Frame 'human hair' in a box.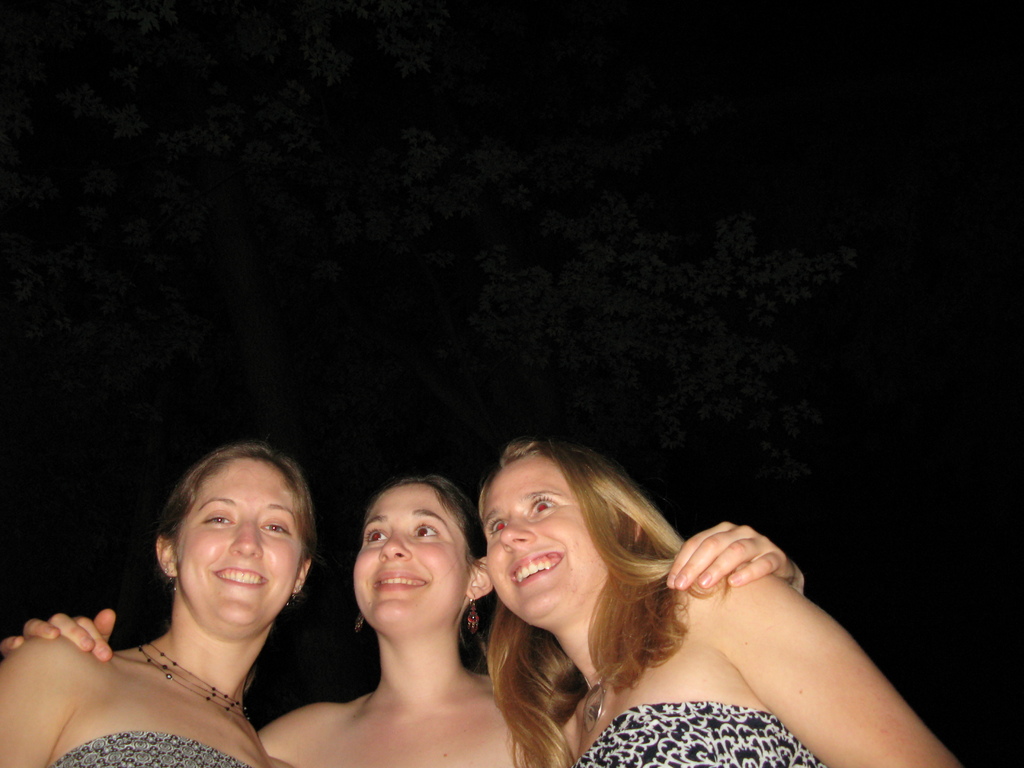
pyautogui.locateOnScreen(154, 444, 319, 698).
